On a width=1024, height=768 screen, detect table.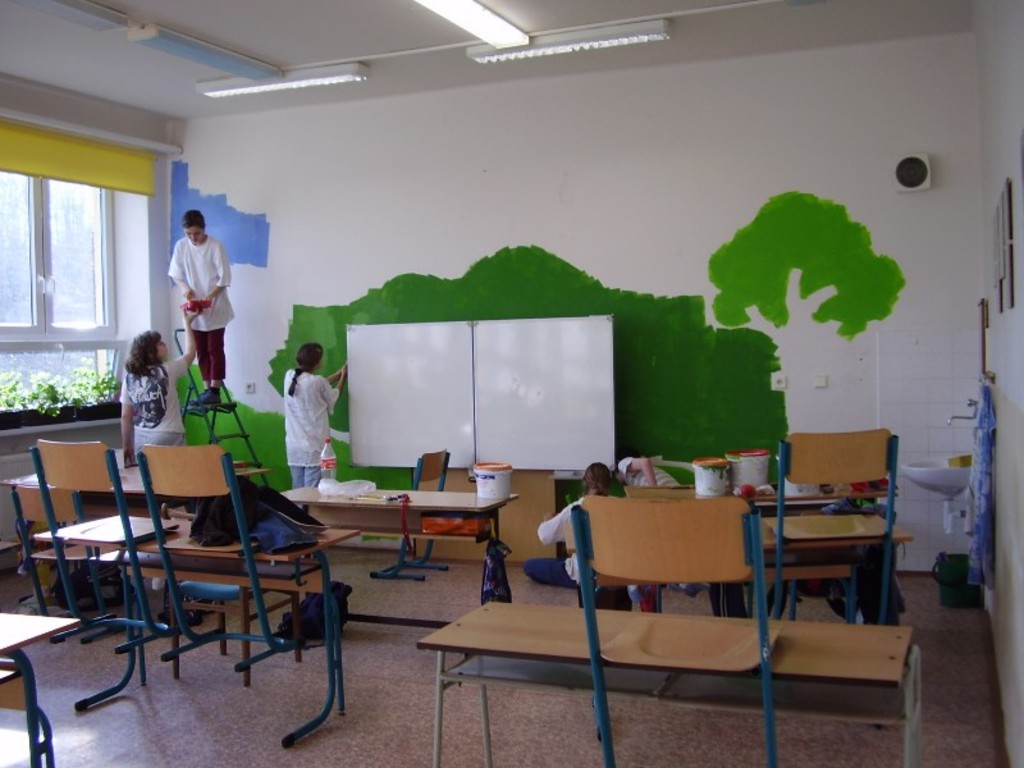
[0,608,76,767].
